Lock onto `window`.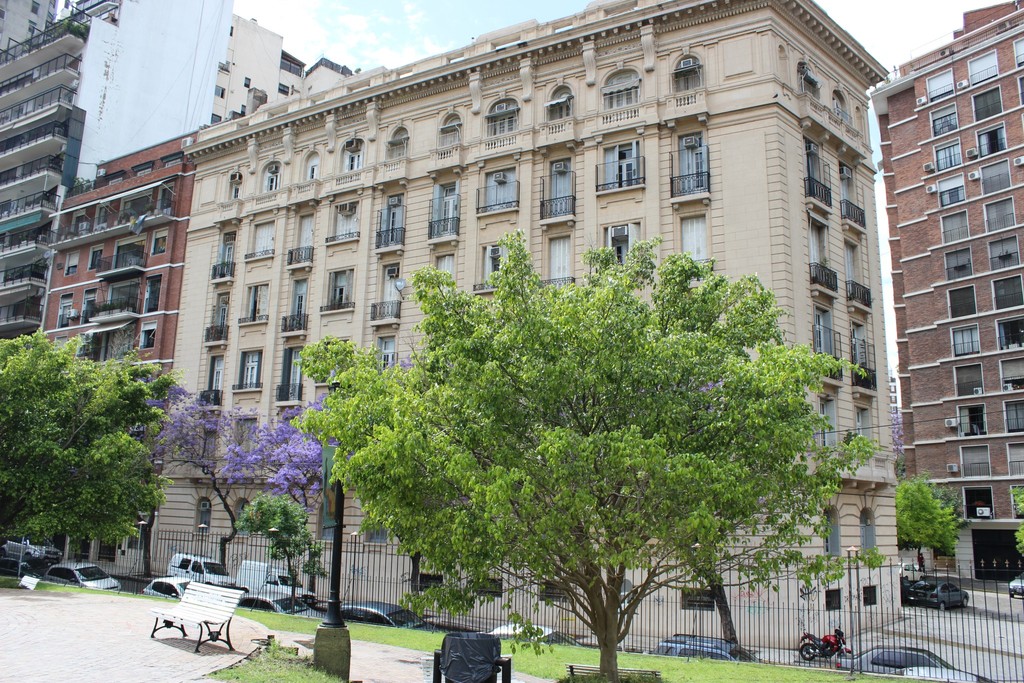
Locked: [865, 500, 886, 559].
